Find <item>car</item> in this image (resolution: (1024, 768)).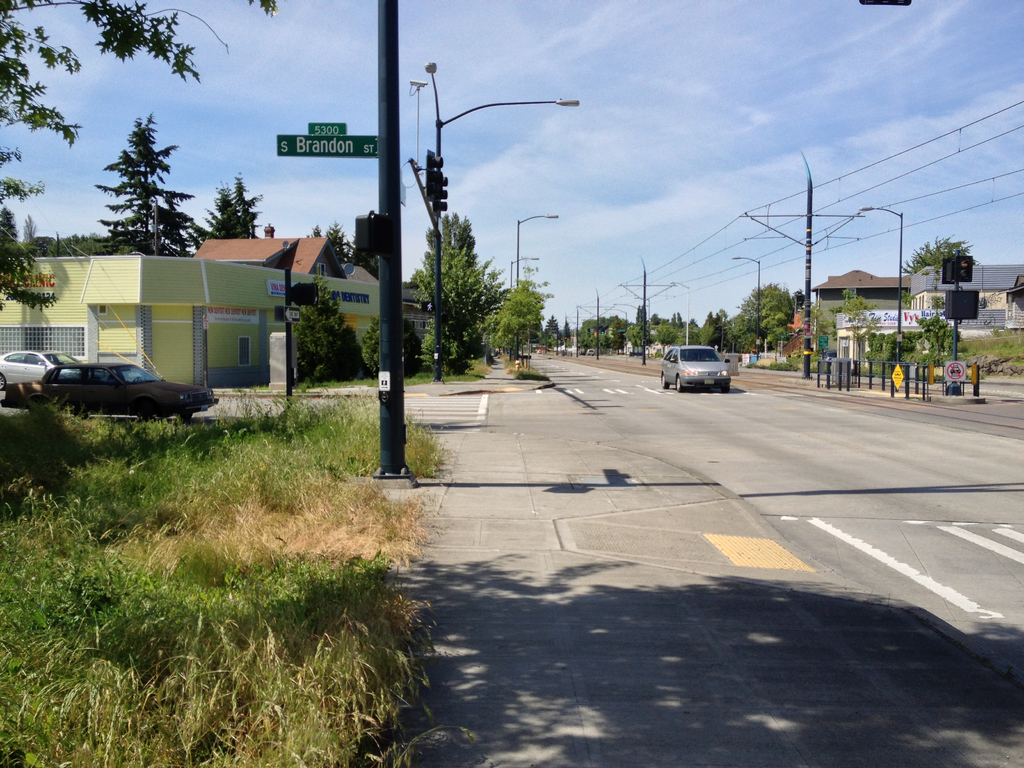
select_region(0, 344, 93, 388).
